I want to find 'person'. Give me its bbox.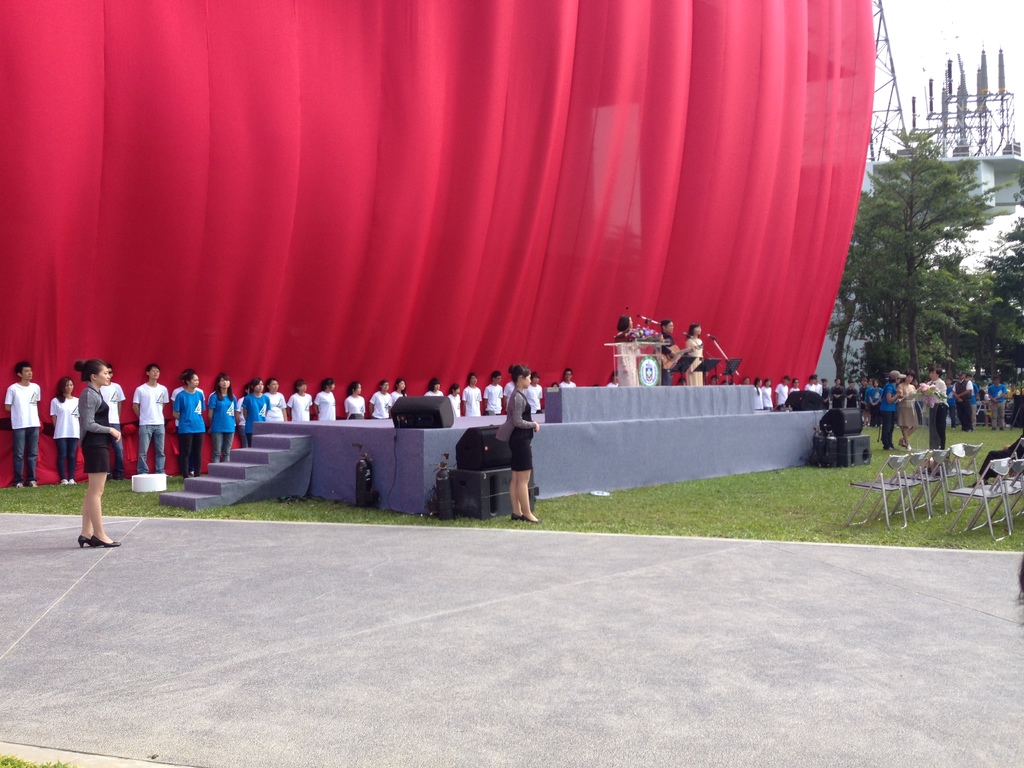
pyautogui.locateOnScreen(73, 358, 120, 546).
